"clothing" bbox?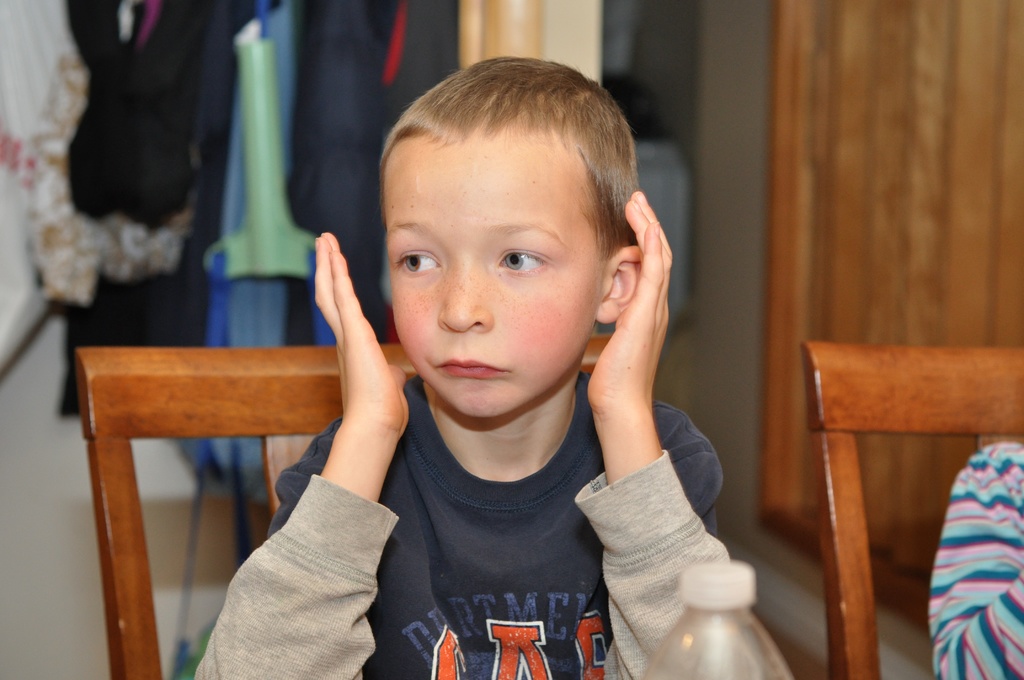
[182,362,735,679]
